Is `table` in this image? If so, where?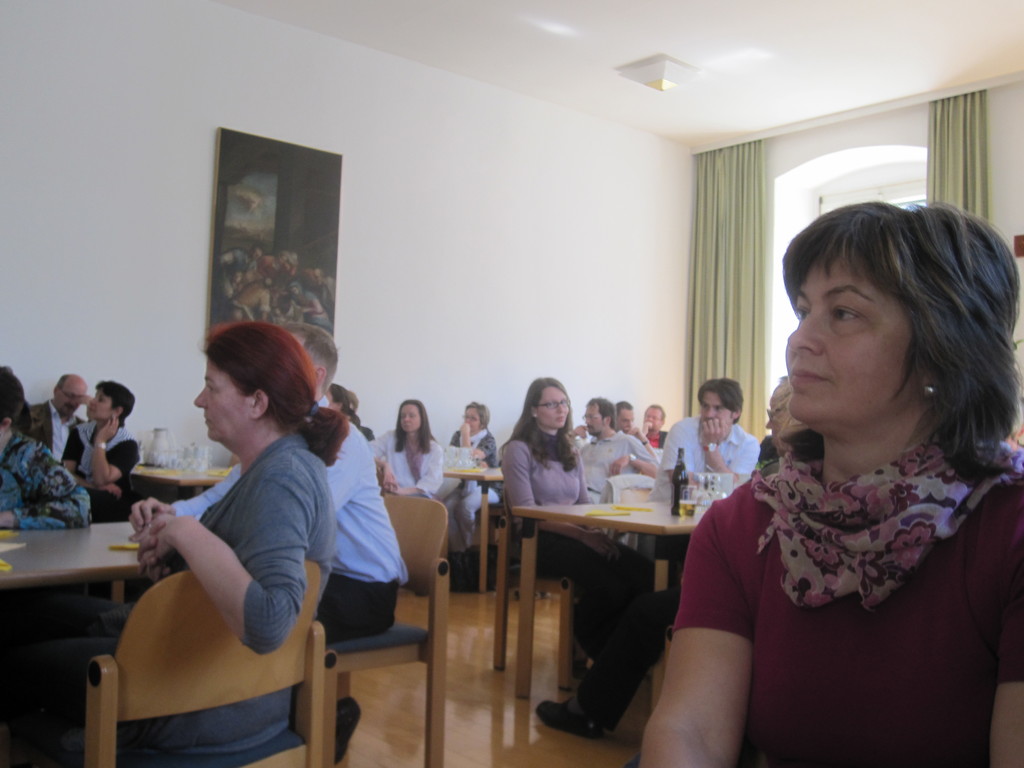
Yes, at <box>440,462,515,592</box>.
